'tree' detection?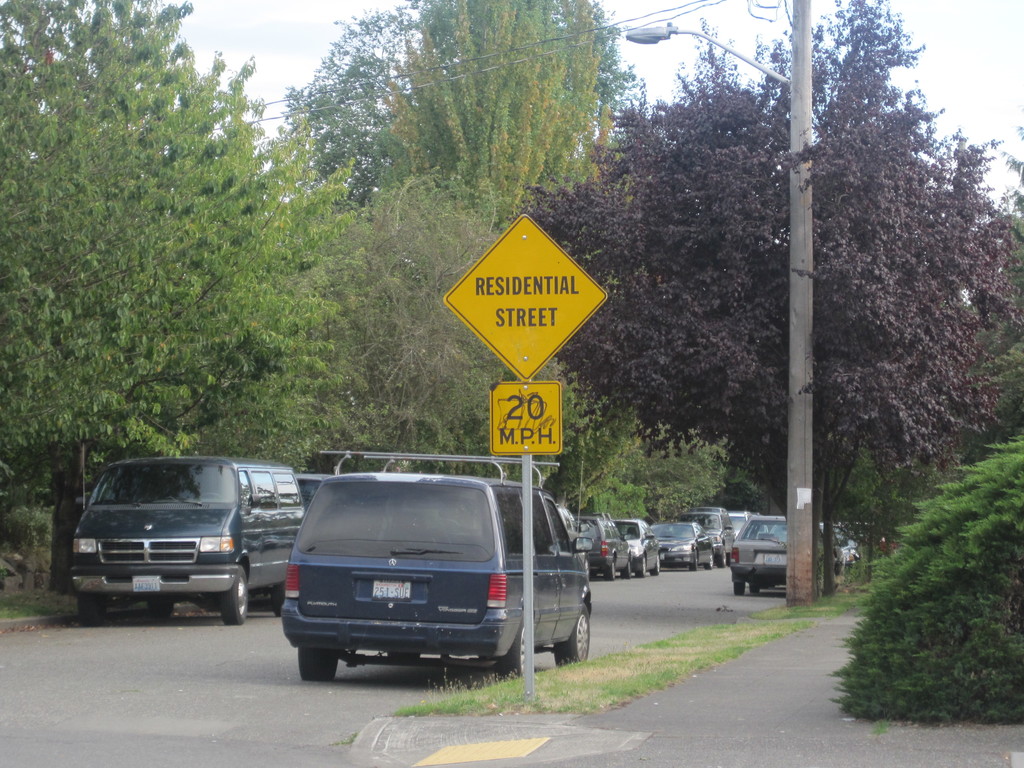
bbox(836, 209, 1023, 532)
